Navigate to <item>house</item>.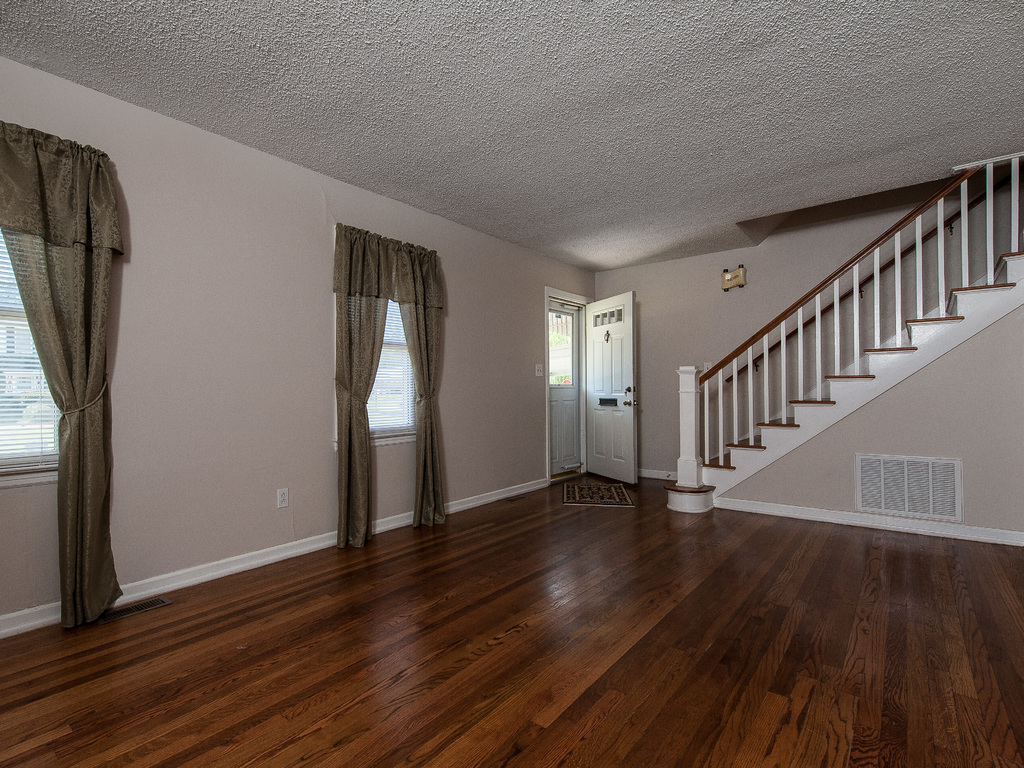
Navigation target: locate(13, 0, 1023, 767).
